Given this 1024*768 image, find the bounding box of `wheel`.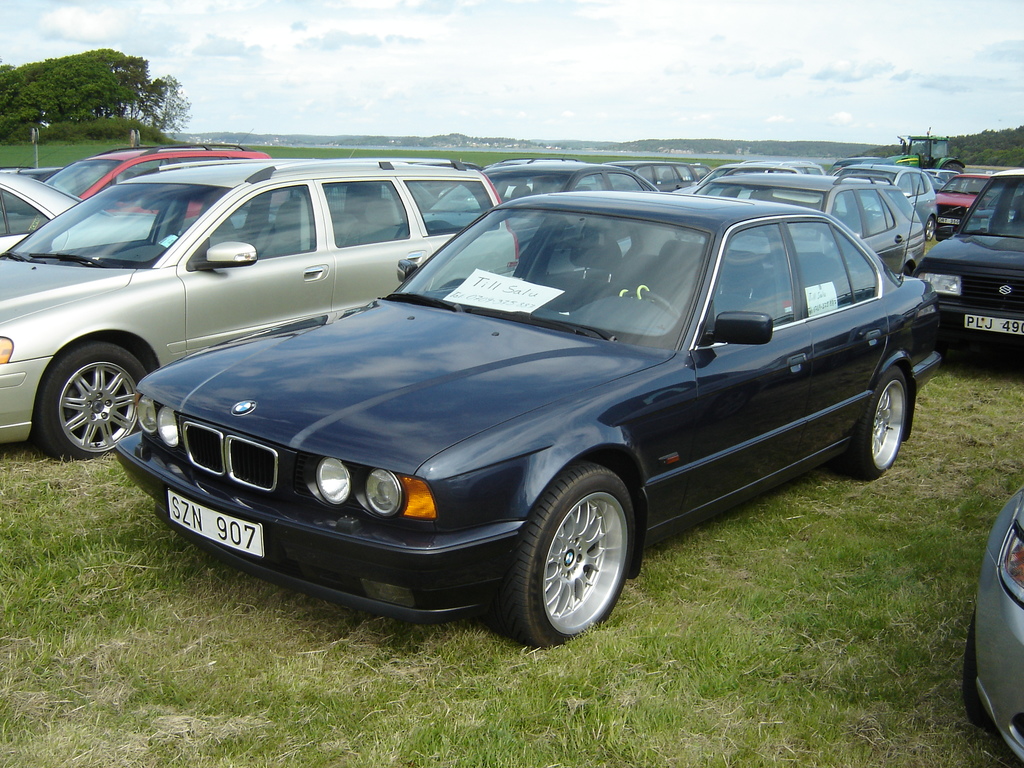
locate(505, 470, 639, 642).
